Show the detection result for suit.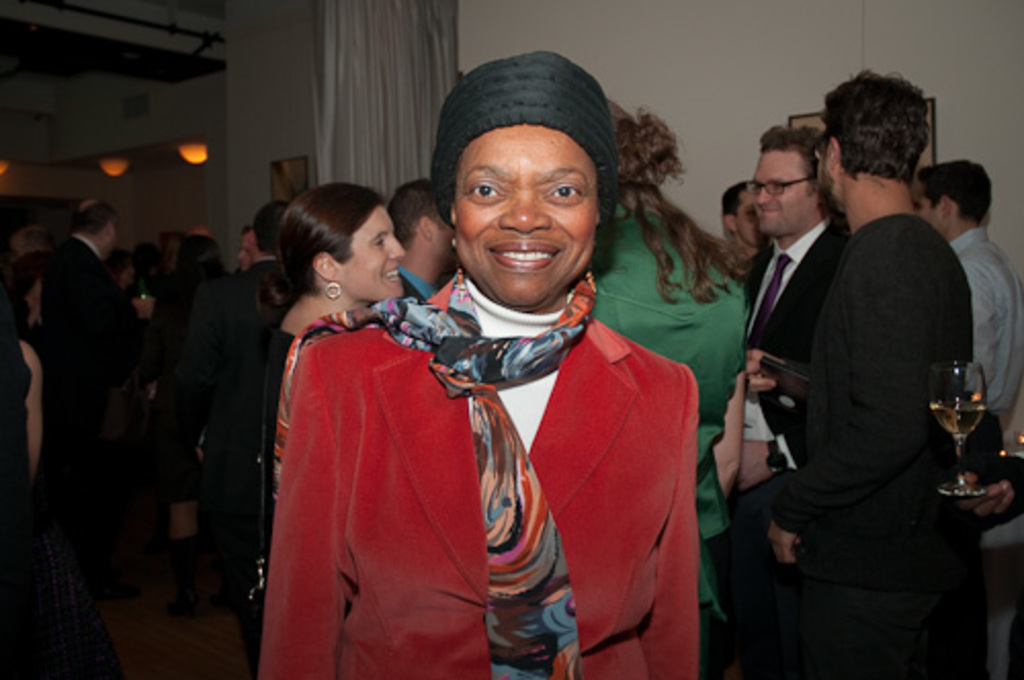
bbox=(748, 217, 850, 467).
